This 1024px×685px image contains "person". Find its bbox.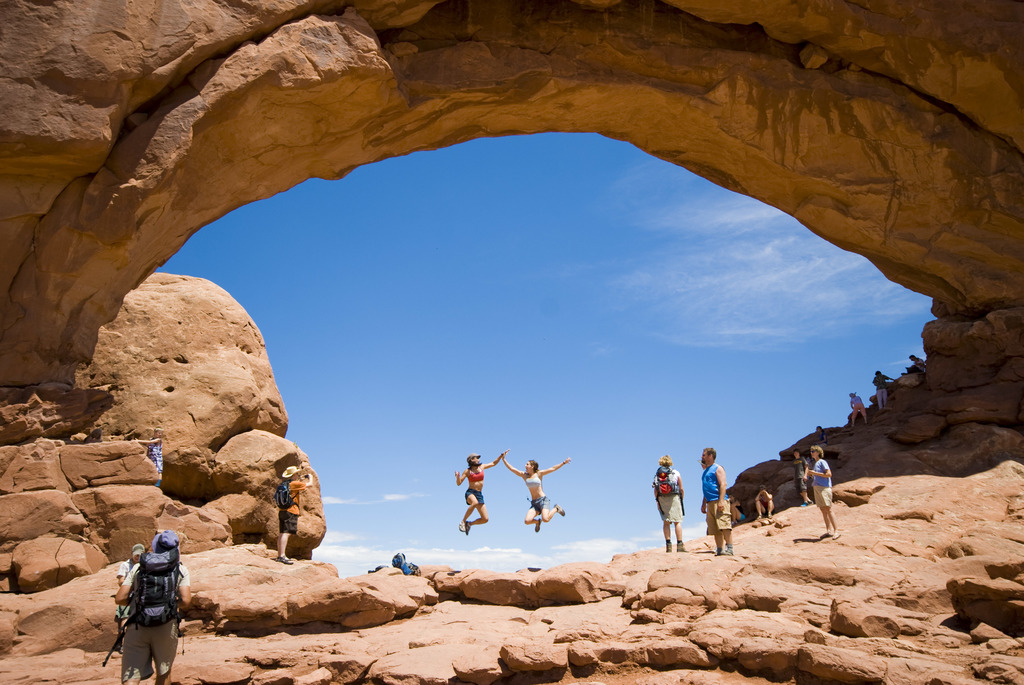
Rect(790, 450, 810, 503).
